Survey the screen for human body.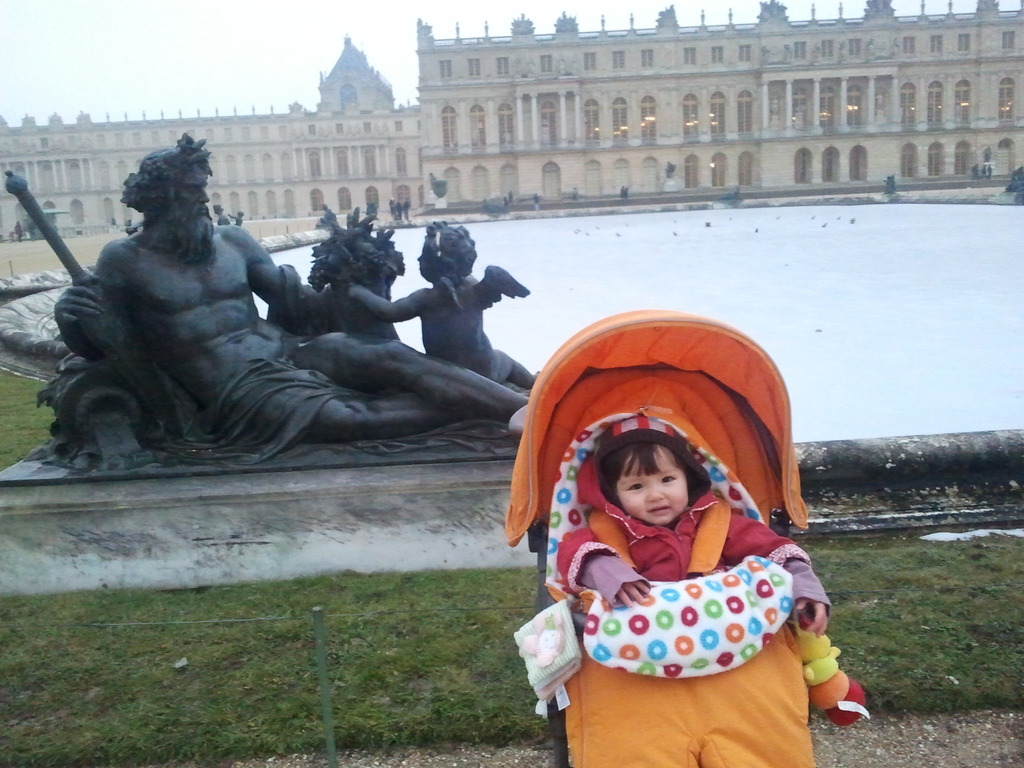
Survey found: (52, 134, 525, 447).
